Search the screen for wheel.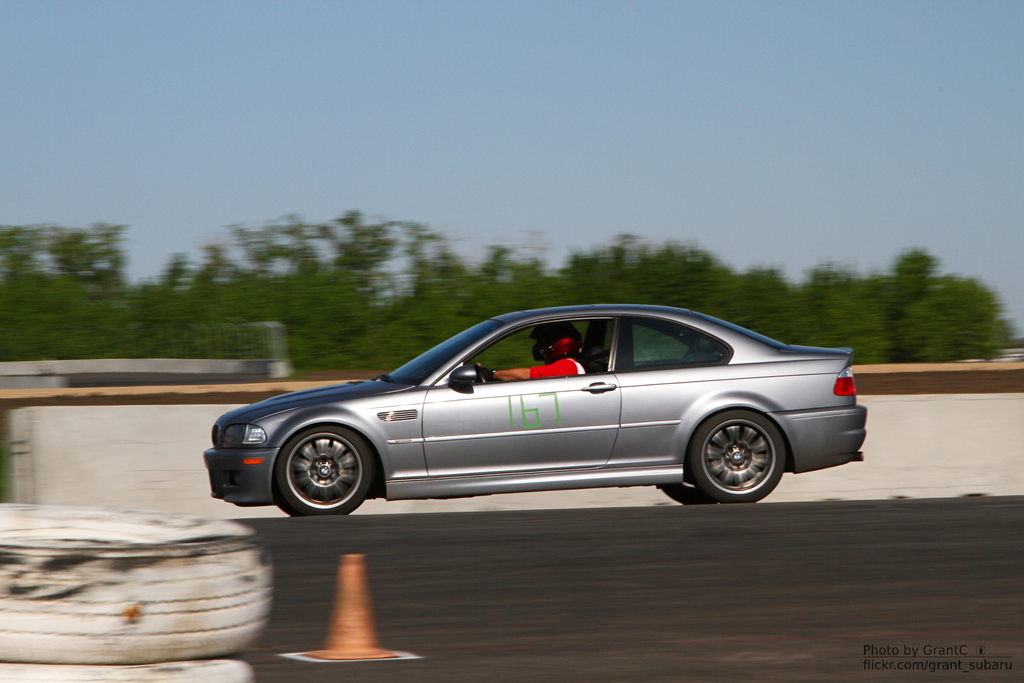
Found at crop(269, 425, 375, 516).
